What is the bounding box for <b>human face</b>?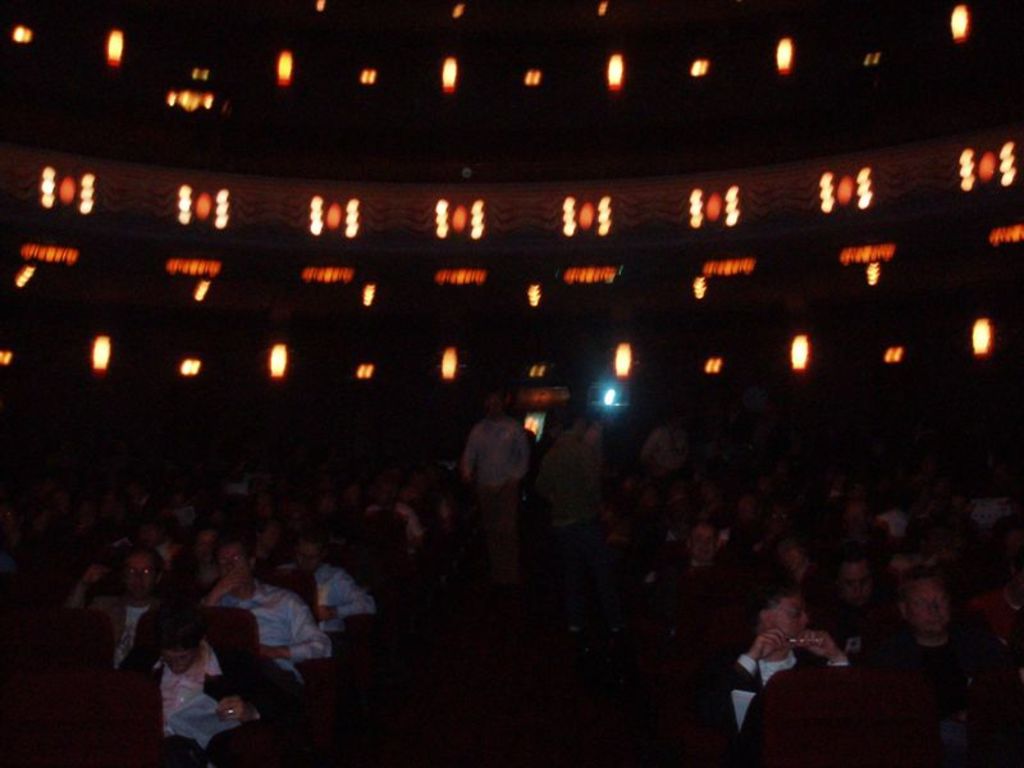
pyautogui.locateOnScreen(695, 527, 709, 558).
